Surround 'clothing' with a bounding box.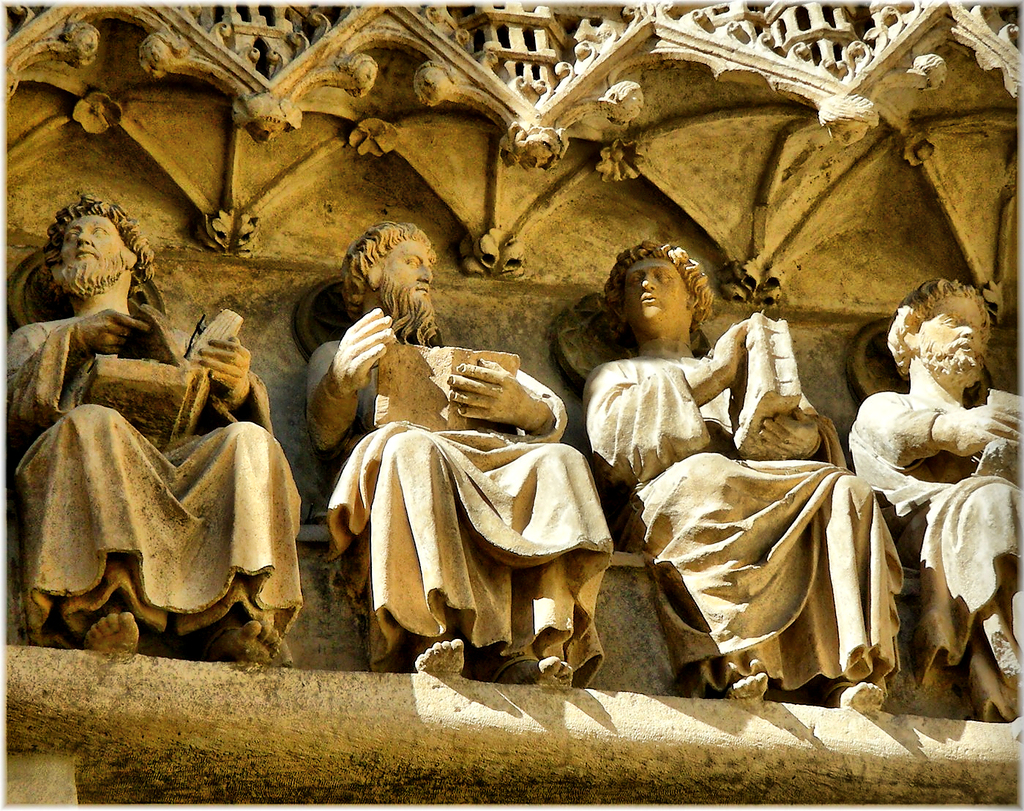
[left=848, top=384, right=1023, bottom=722].
